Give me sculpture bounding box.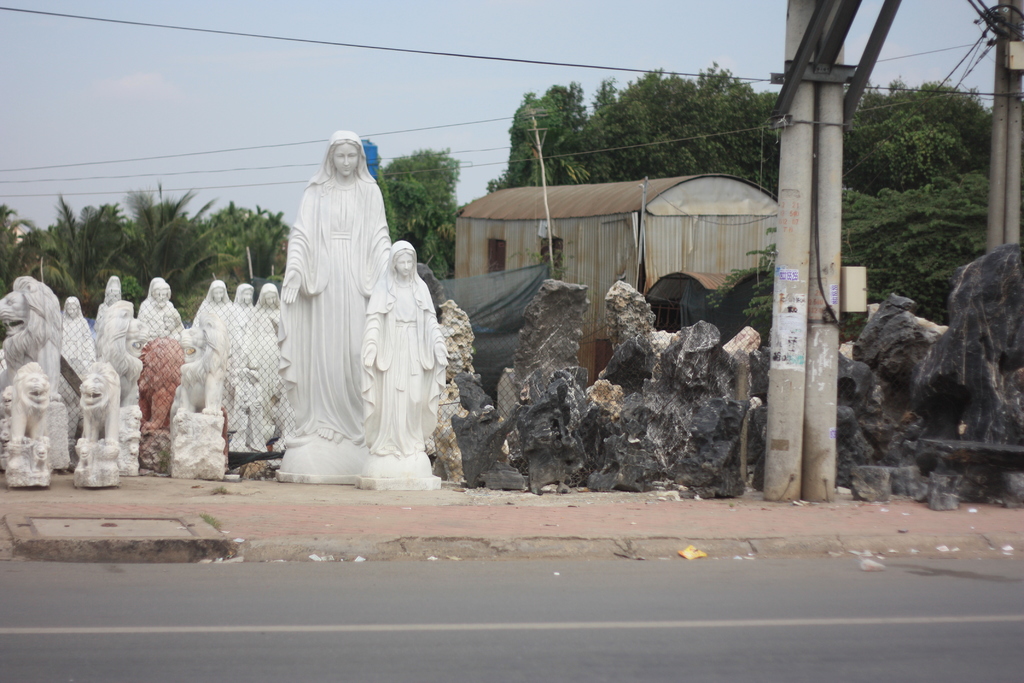
pyautogui.locateOnScreen(94, 273, 123, 345).
